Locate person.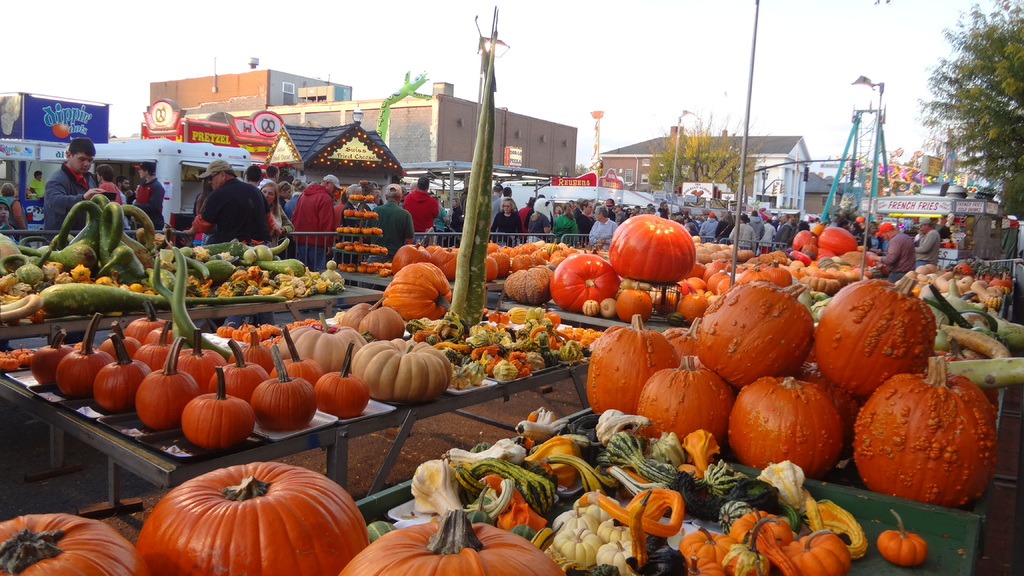
Bounding box: {"left": 38, "top": 140, "right": 110, "bottom": 228}.
